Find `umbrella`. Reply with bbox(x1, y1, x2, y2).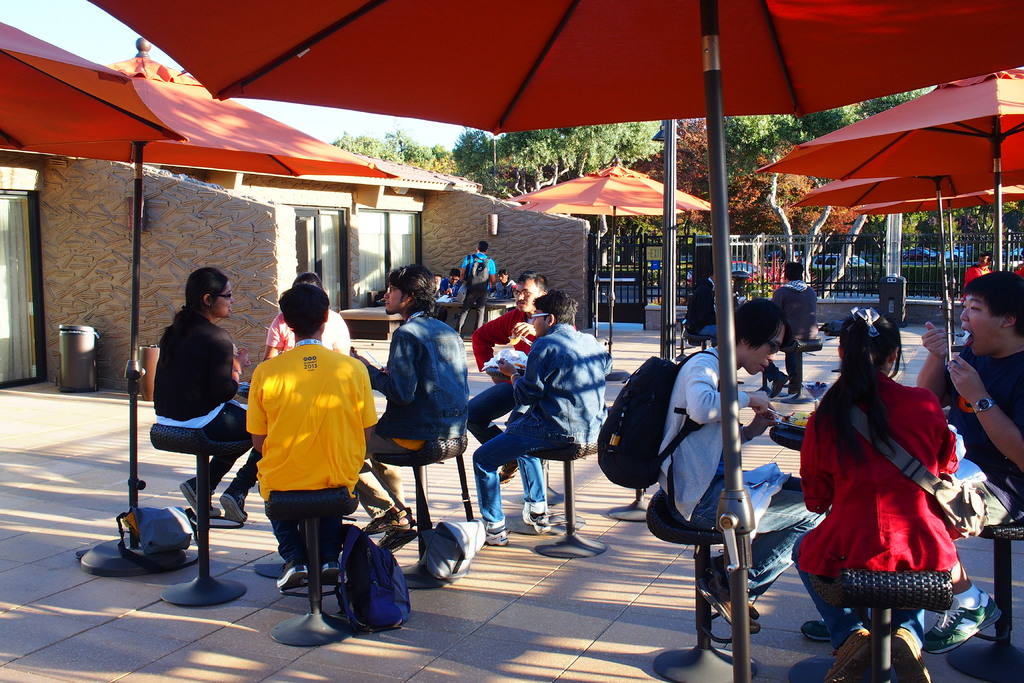
bbox(50, 39, 397, 572).
